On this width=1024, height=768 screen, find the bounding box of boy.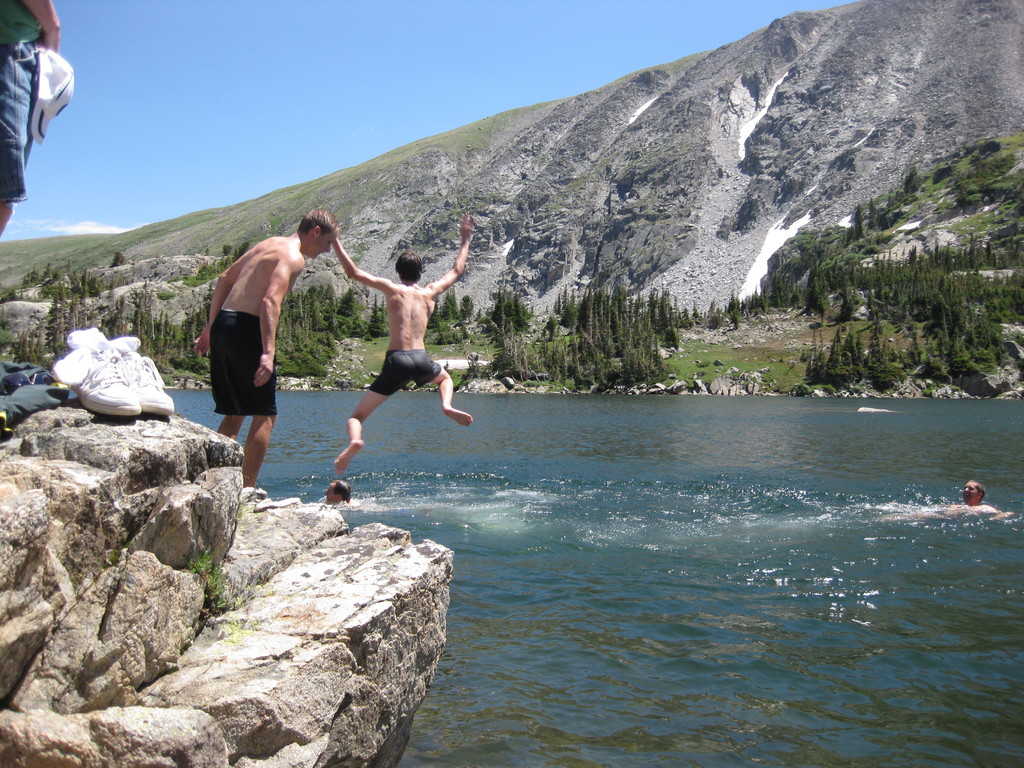
Bounding box: box=[331, 210, 472, 468].
